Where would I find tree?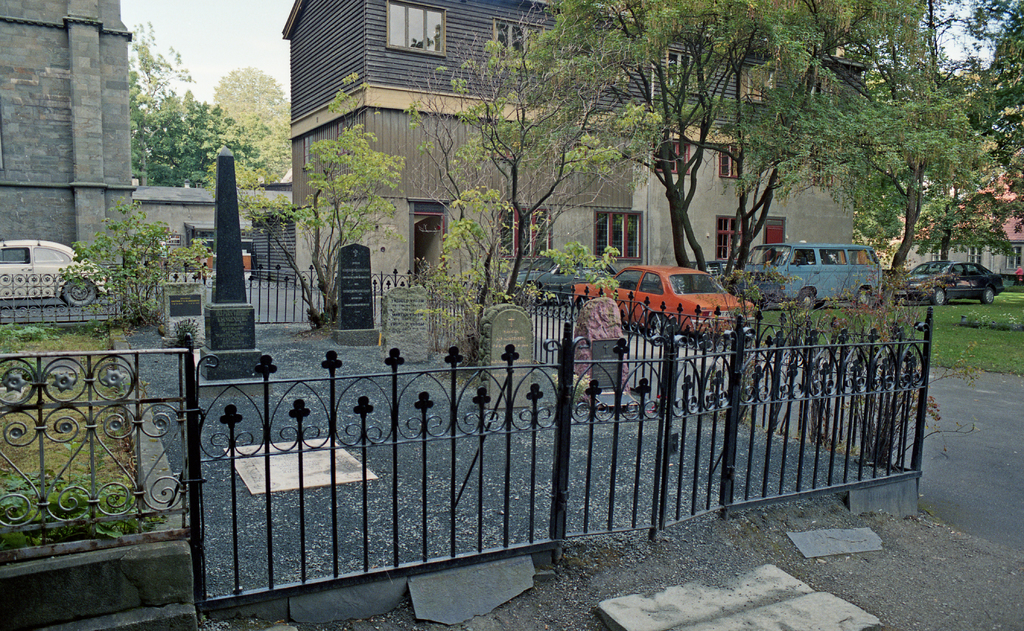
At 774 61 1008 296.
